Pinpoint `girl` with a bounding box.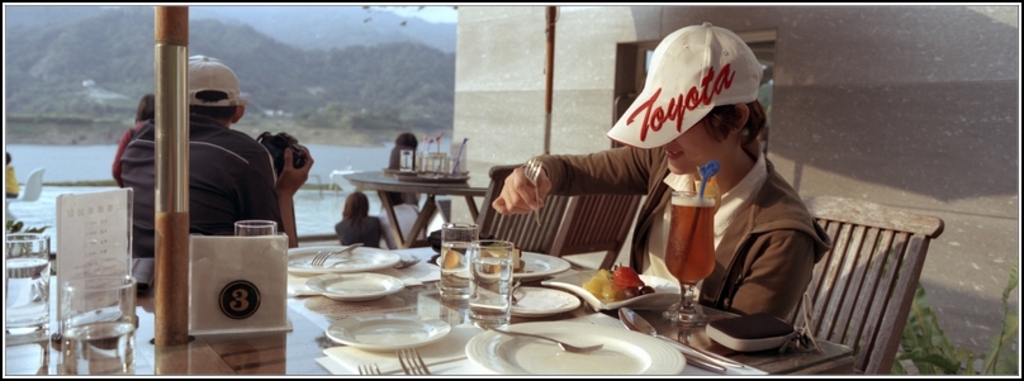
locate(331, 192, 381, 246).
